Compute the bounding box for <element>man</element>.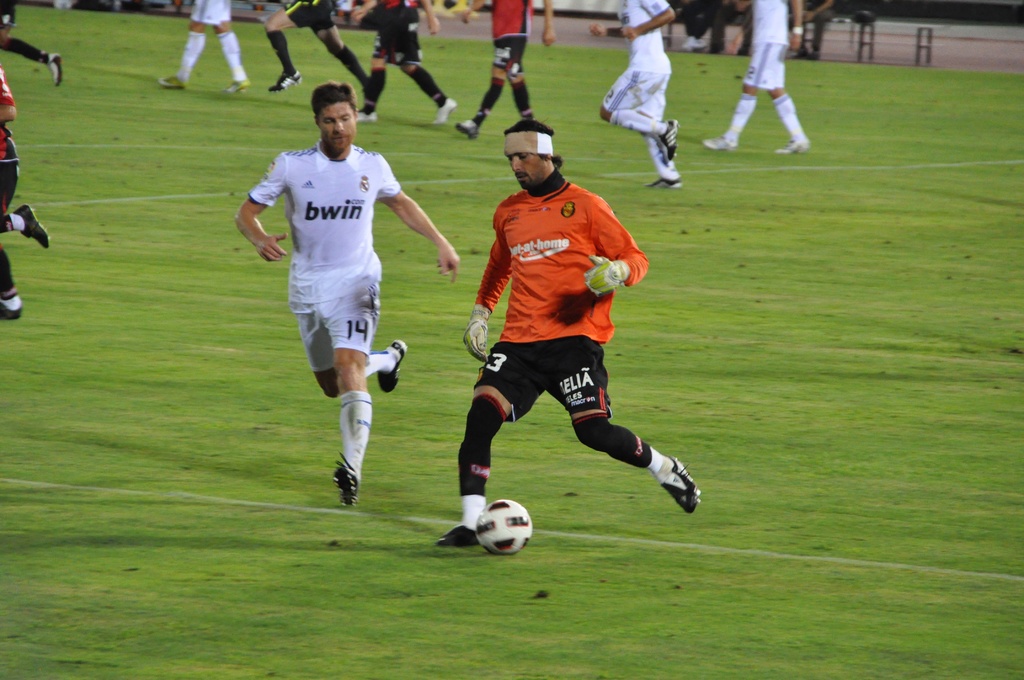
[x1=439, y1=122, x2=699, y2=546].
